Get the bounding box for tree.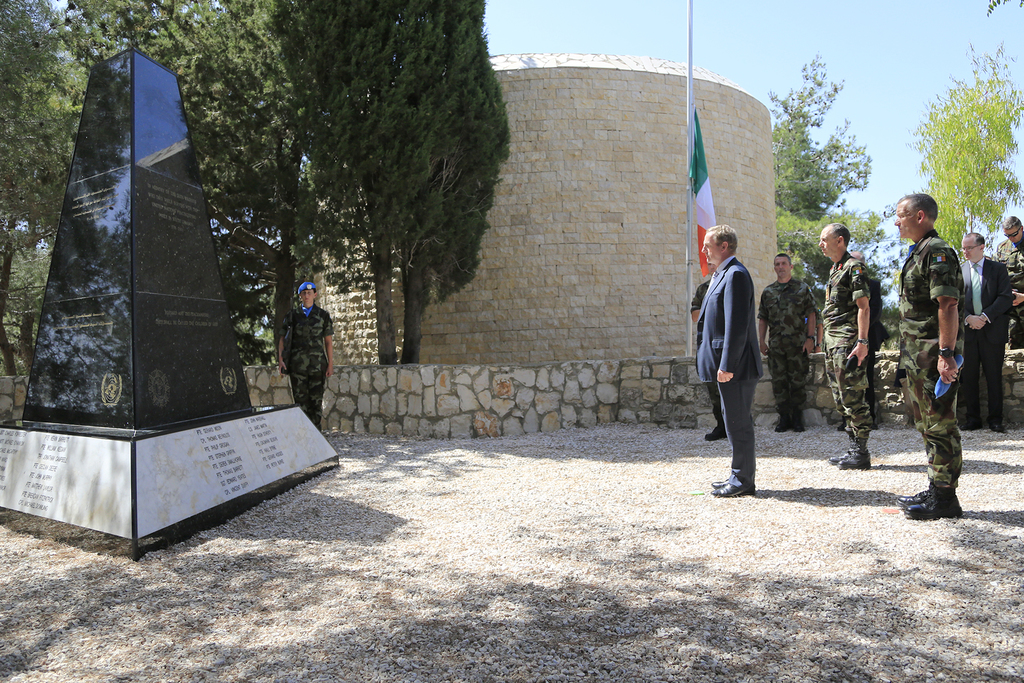
(left=275, top=0, right=518, bottom=390).
